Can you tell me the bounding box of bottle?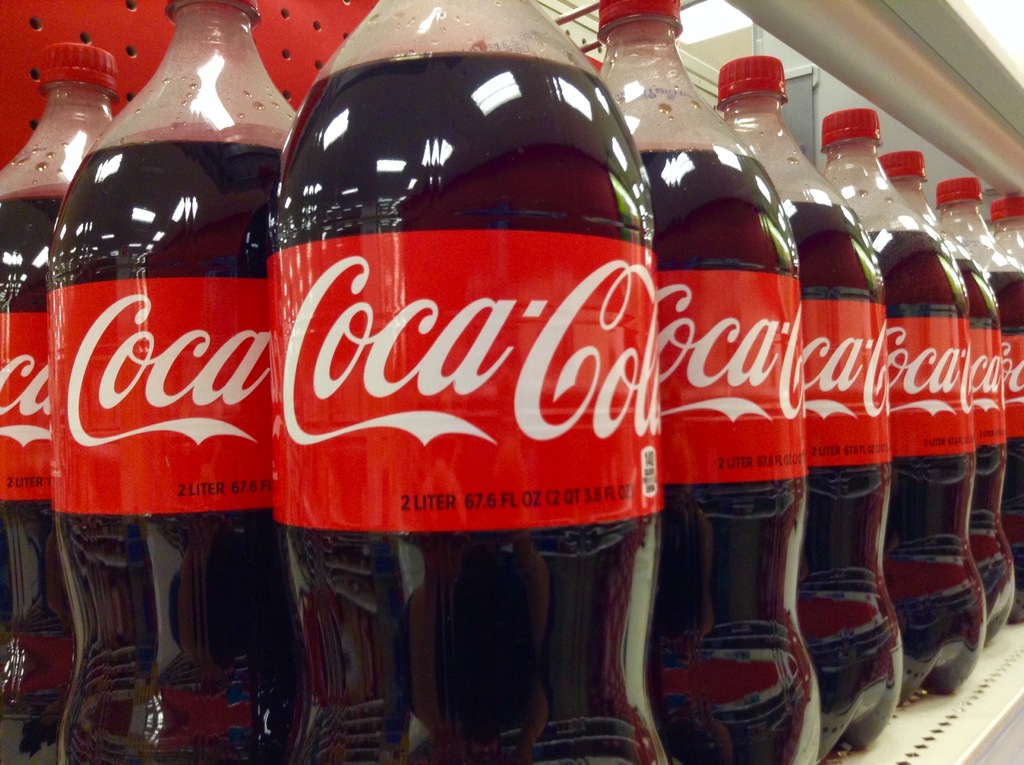
box=[587, 0, 827, 764].
